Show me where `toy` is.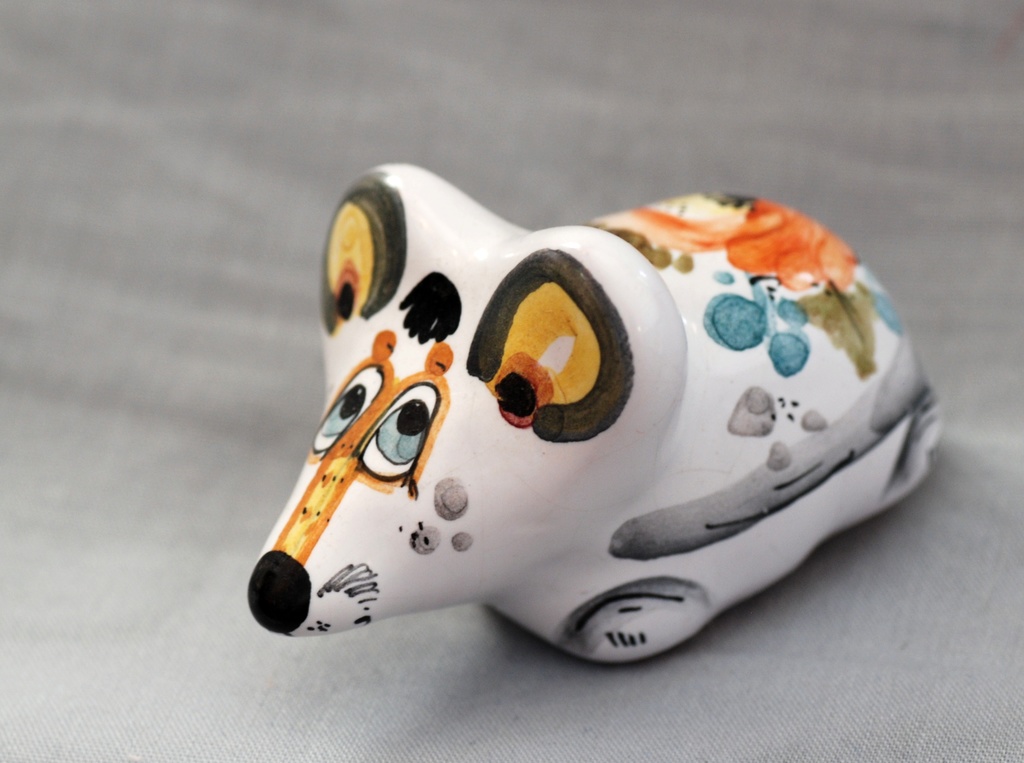
`toy` is at box(214, 189, 988, 651).
